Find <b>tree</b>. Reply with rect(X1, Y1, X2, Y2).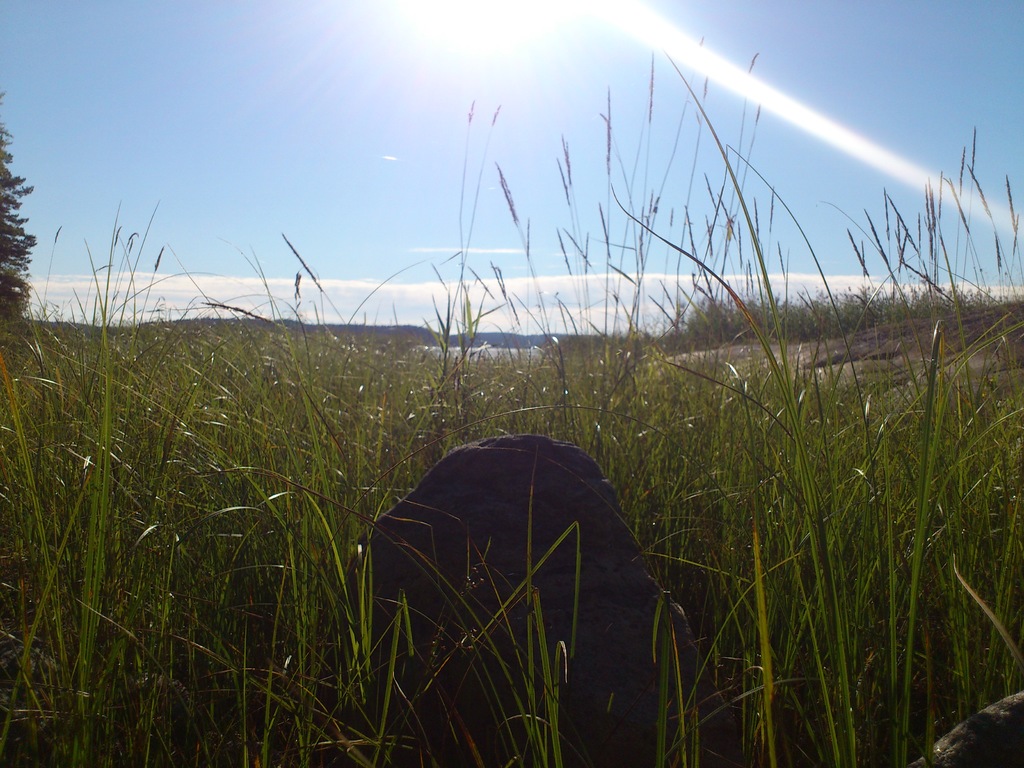
rect(0, 95, 36, 323).
